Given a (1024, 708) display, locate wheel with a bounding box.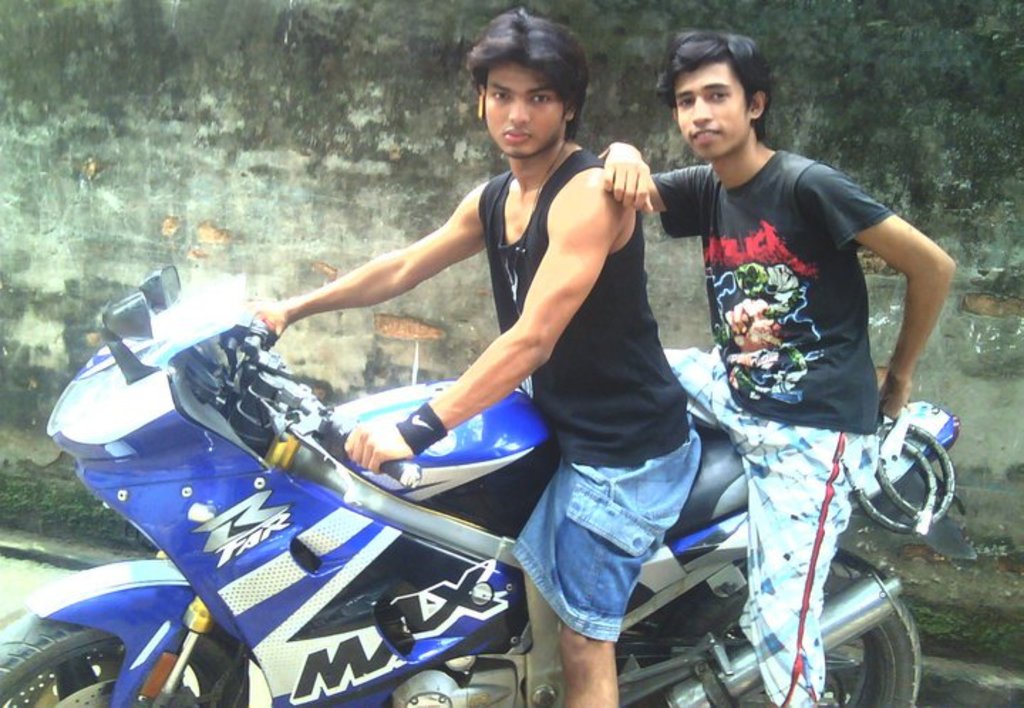
Located: [619, 549, 930, 707].
